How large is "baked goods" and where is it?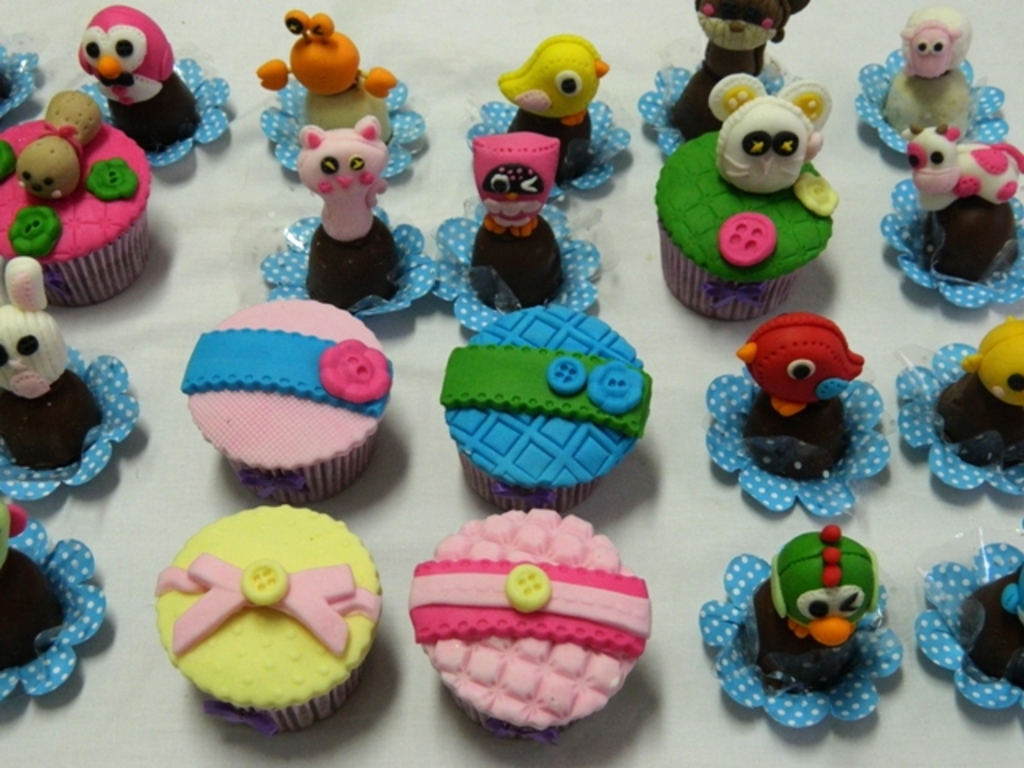
Bounding box: x1=736 y1=522 x2=882 y2=699.
